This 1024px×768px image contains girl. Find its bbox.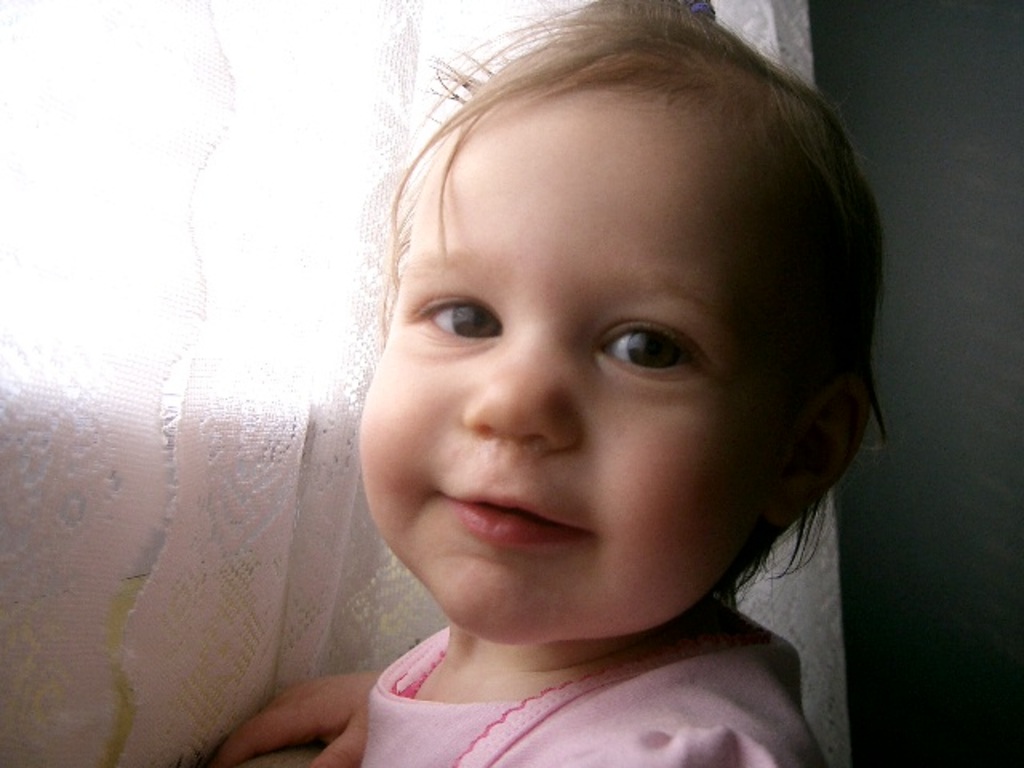
Rect(206, 0, 888, 766).
